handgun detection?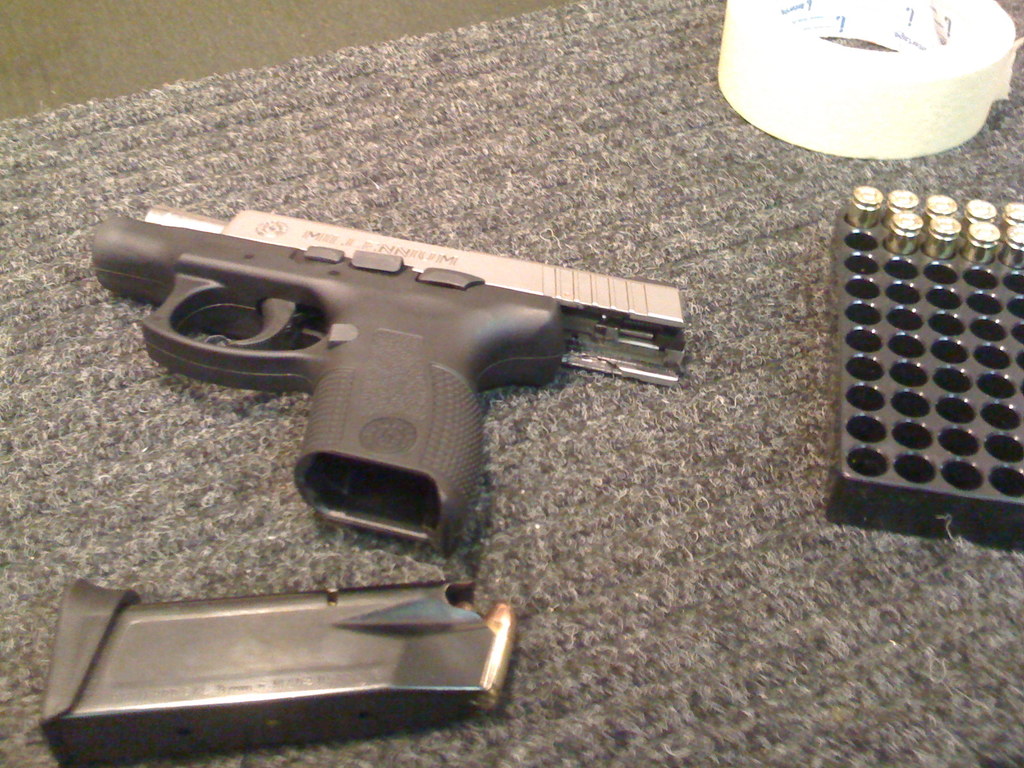
Rect(90, 207, 687, 554)
